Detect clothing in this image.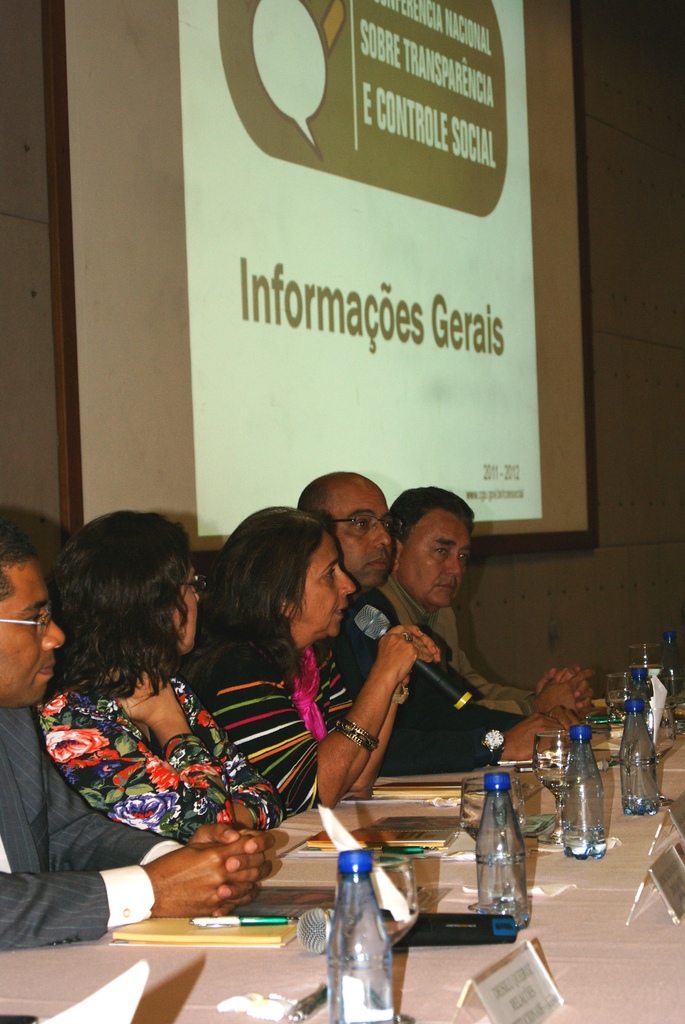
Detection: Rect(0, 709, 177, 952).
